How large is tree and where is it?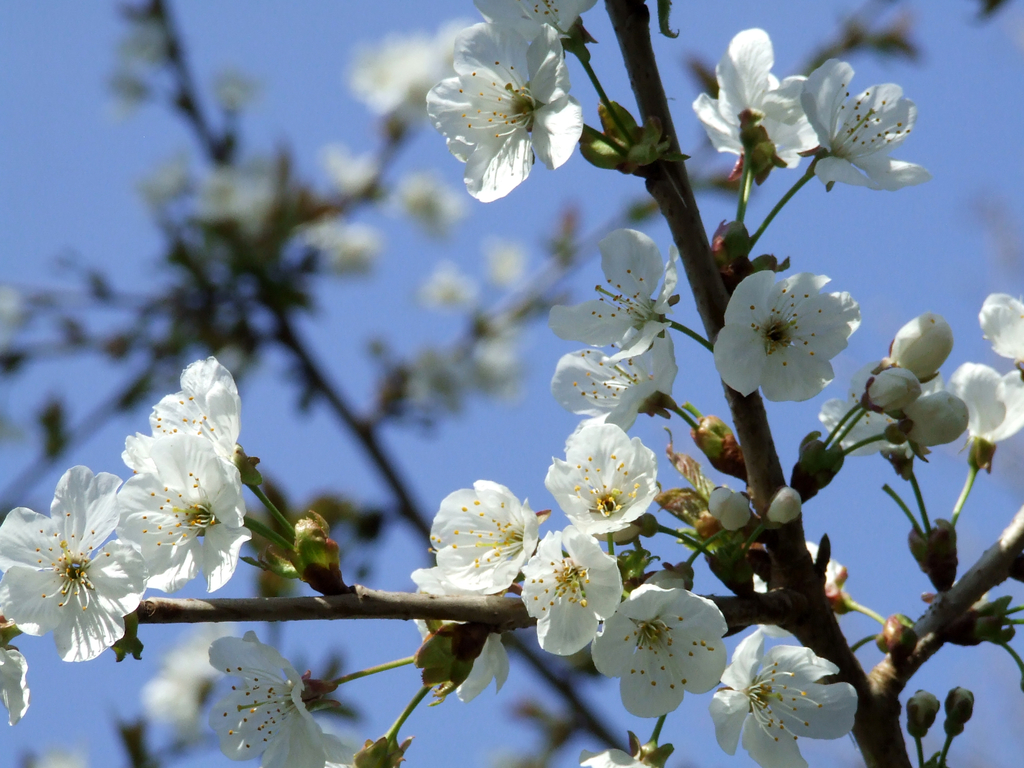
Bounding box: (0,0,1023,767).
